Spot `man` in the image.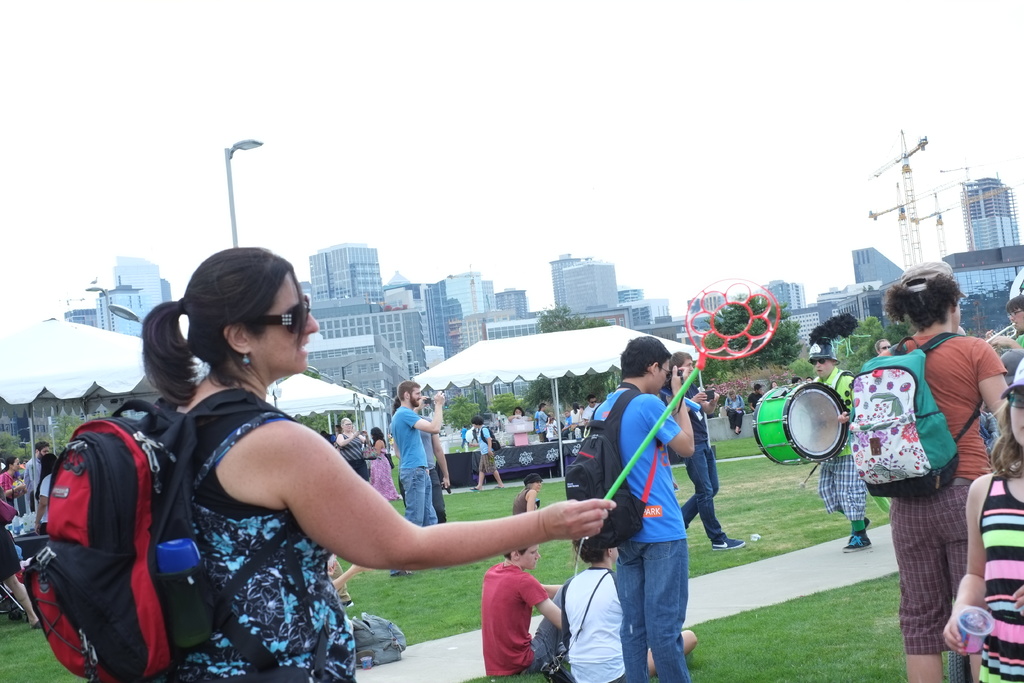
`man` found at 806,340,870,551.
